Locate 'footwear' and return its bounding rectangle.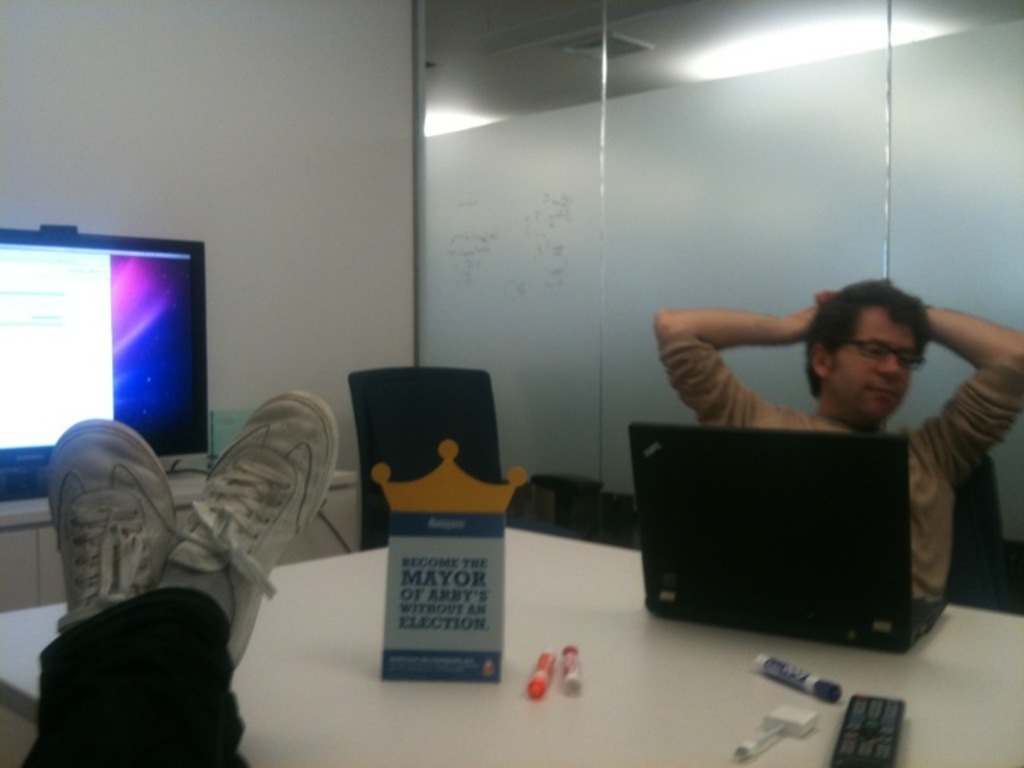
48,418,182,631.
